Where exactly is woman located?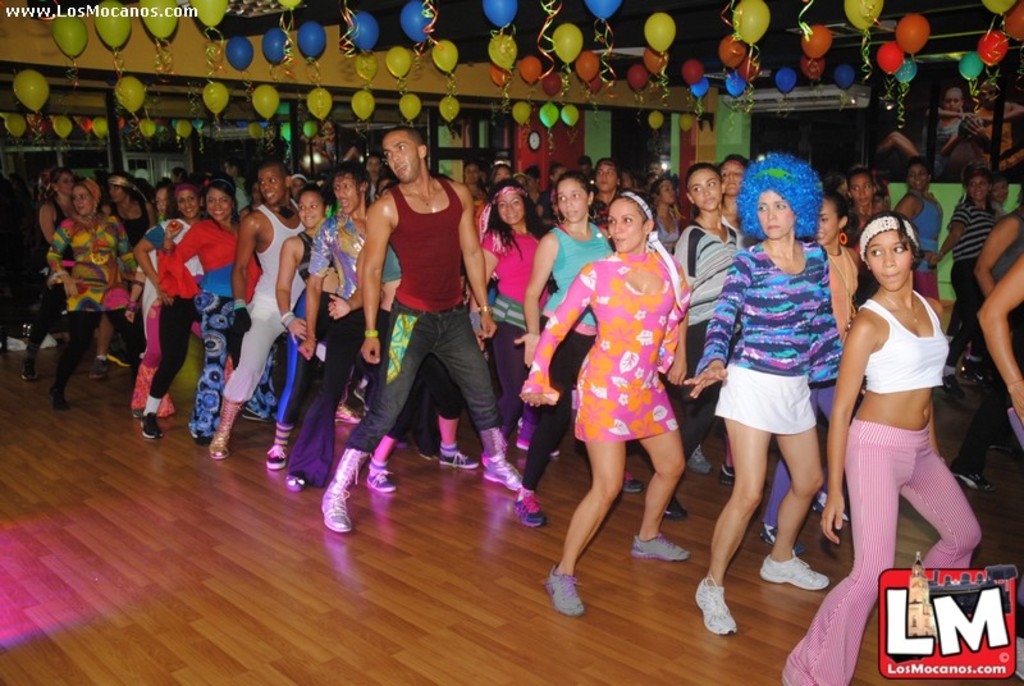
Its bounding box is x1=262 y1=186 x2=348 y2=480.
